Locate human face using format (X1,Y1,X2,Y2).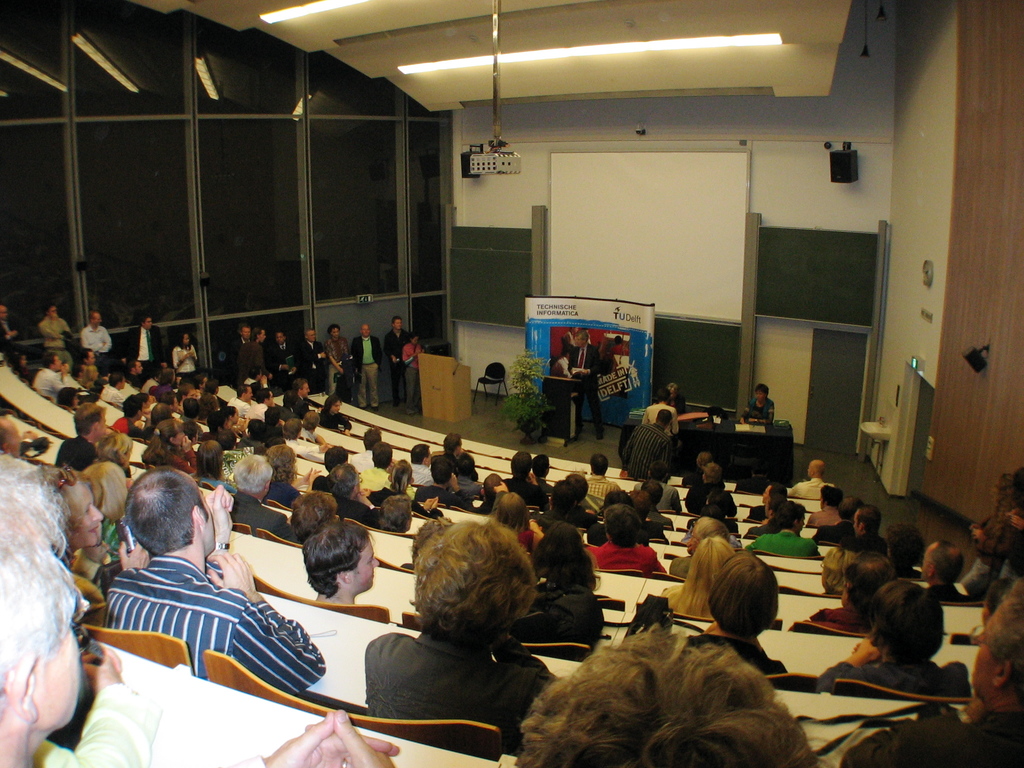
(347,540,377,588).
